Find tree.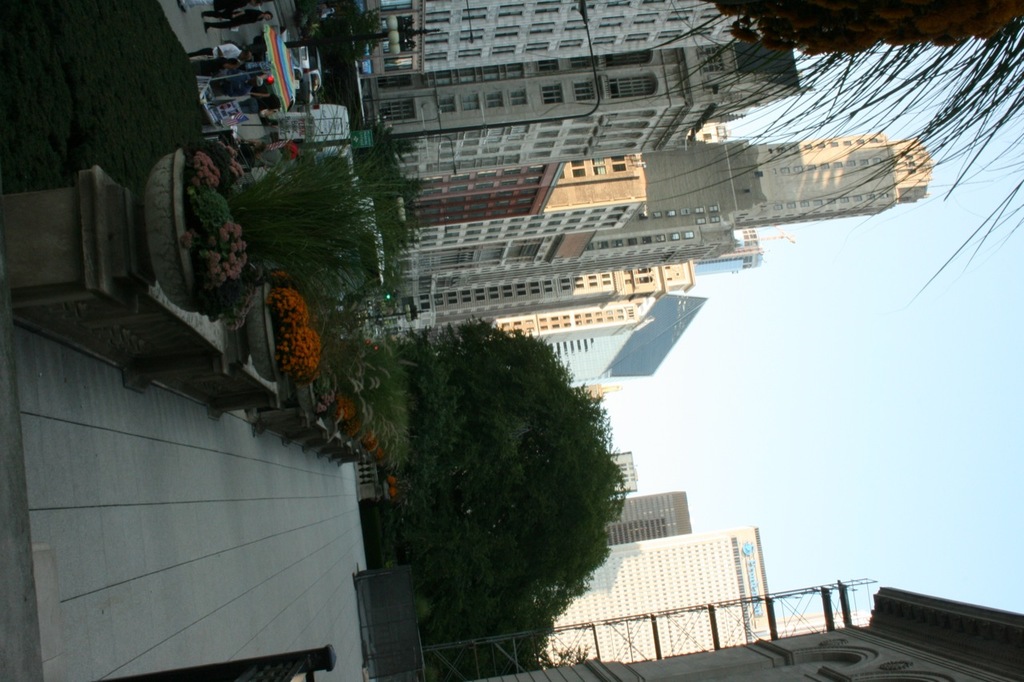
624/0/1023/297.
